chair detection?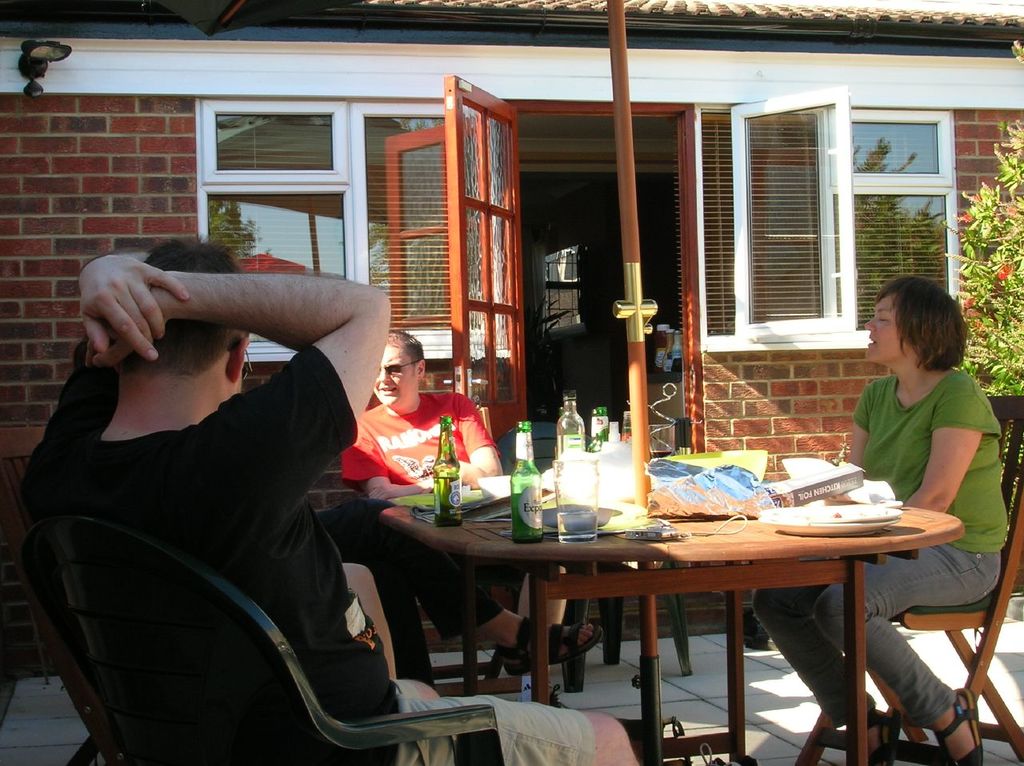
(left=10, top=511, right=506, bottom=765)
